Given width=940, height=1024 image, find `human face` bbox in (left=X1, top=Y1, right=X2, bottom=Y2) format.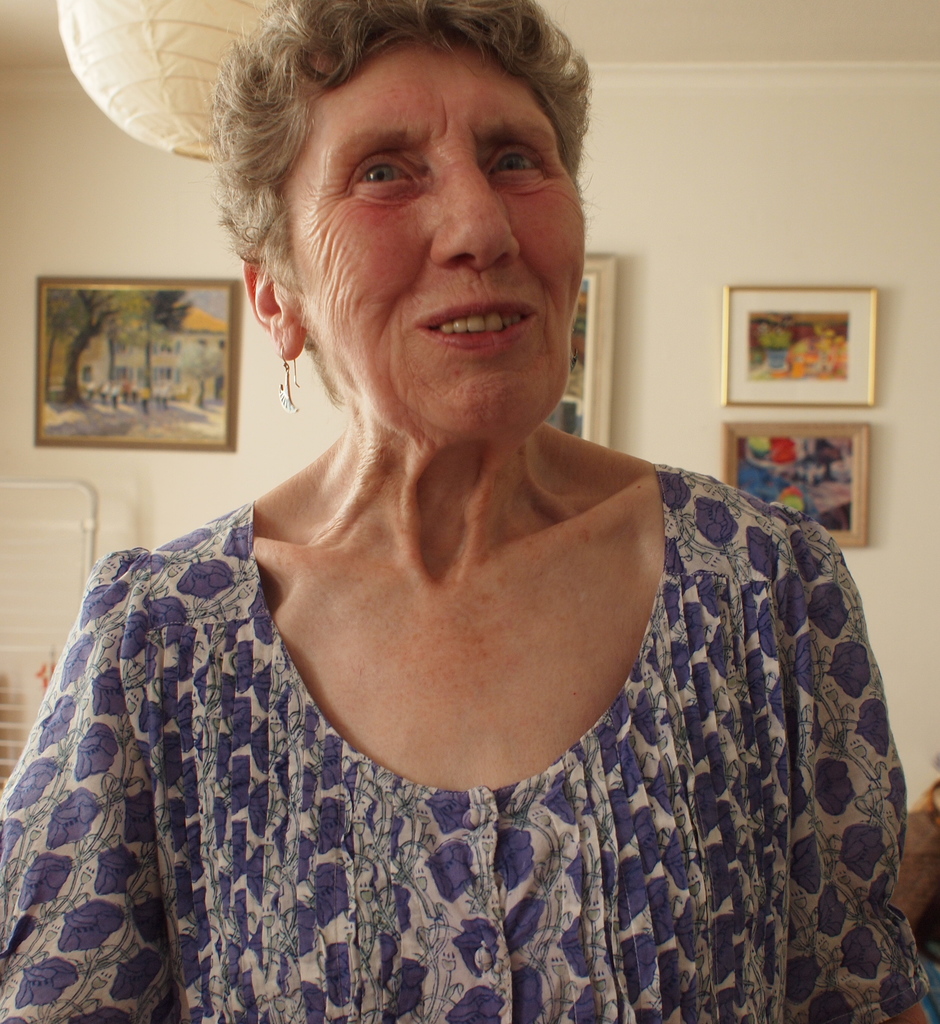
(left=280, top=39, right=579, bottom=445).
